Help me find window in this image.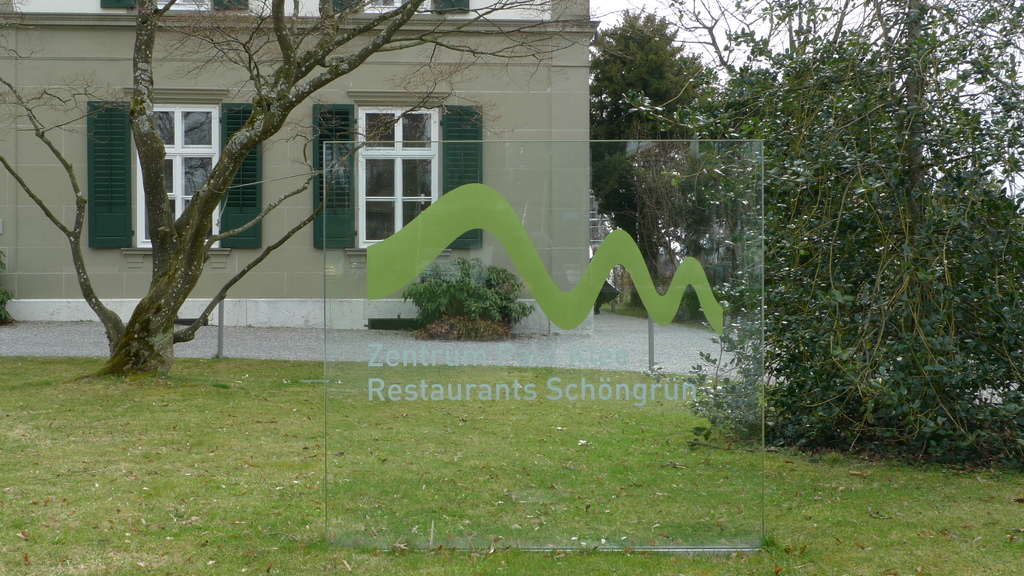
Found it: (x1=131, y1=104, x2=221, y2=252).
